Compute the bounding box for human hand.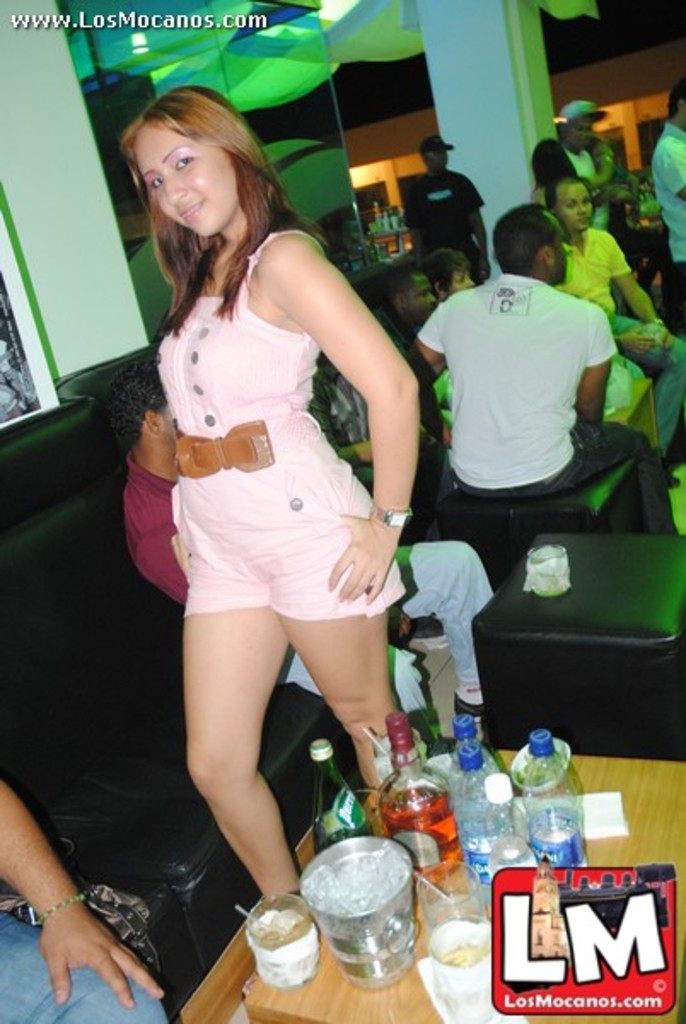
(328,514,401,606).
